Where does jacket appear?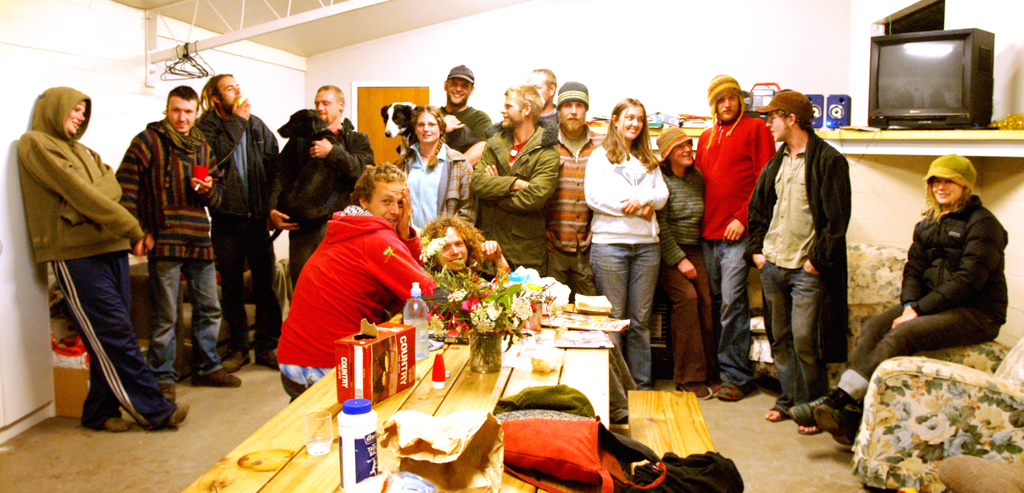
Appears at locate(745, 128, 858, 369).
